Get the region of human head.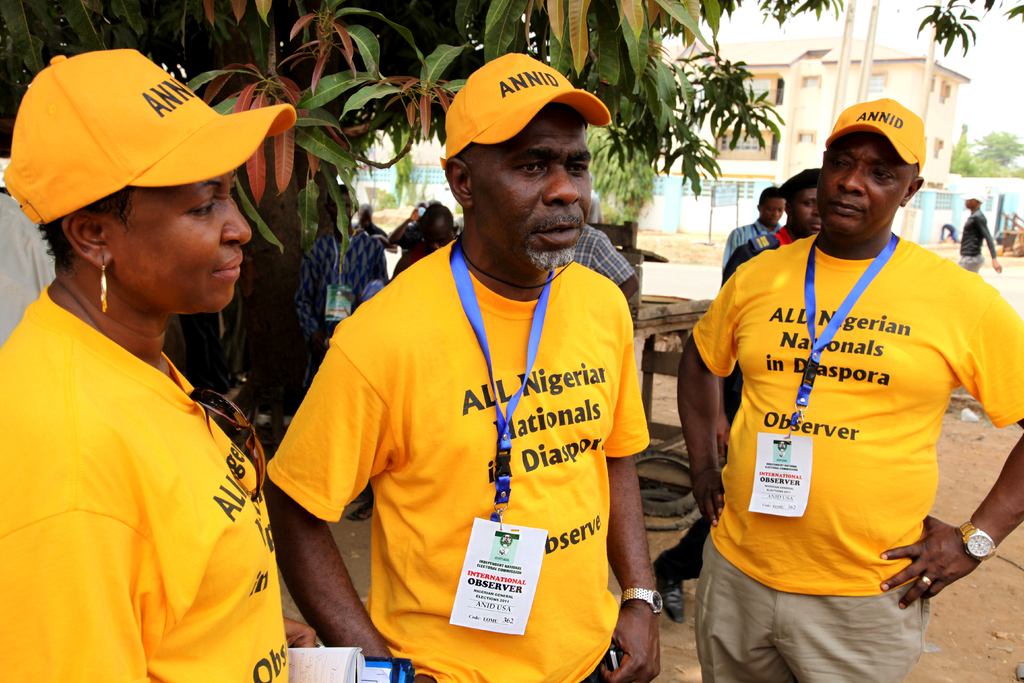
x1=754, y1=186, x2=789, y2=226.
